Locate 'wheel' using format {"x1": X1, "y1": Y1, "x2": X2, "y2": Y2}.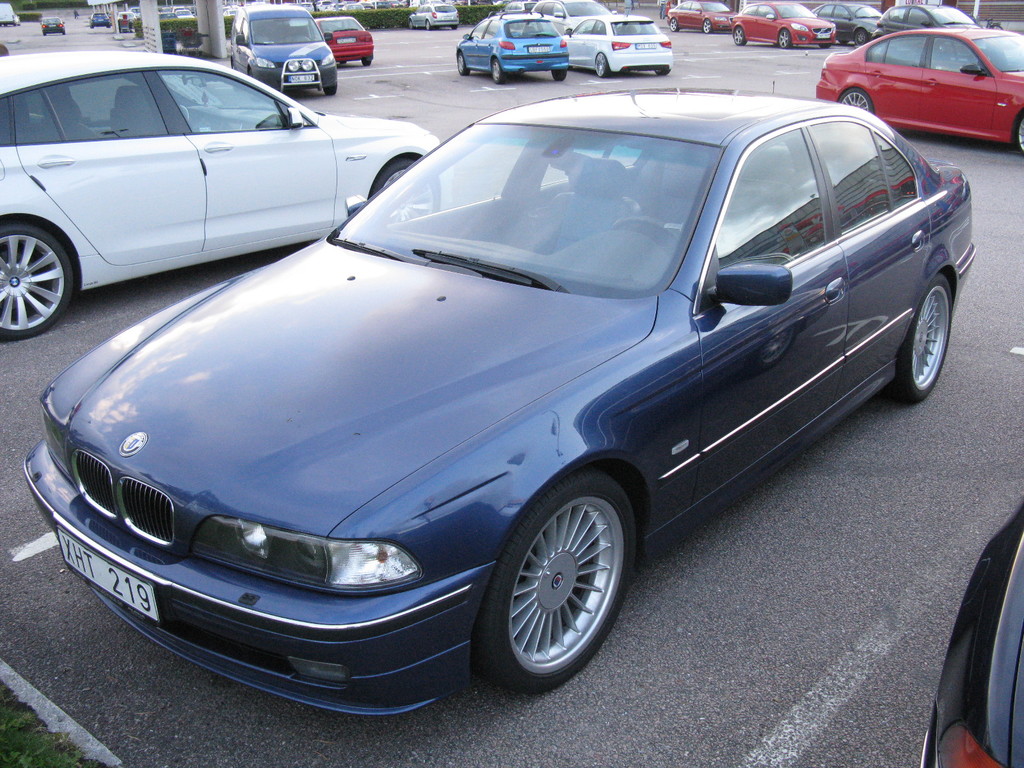
{"x1": 833, "y1": 89, "x2": 870, "y2": 113}.
